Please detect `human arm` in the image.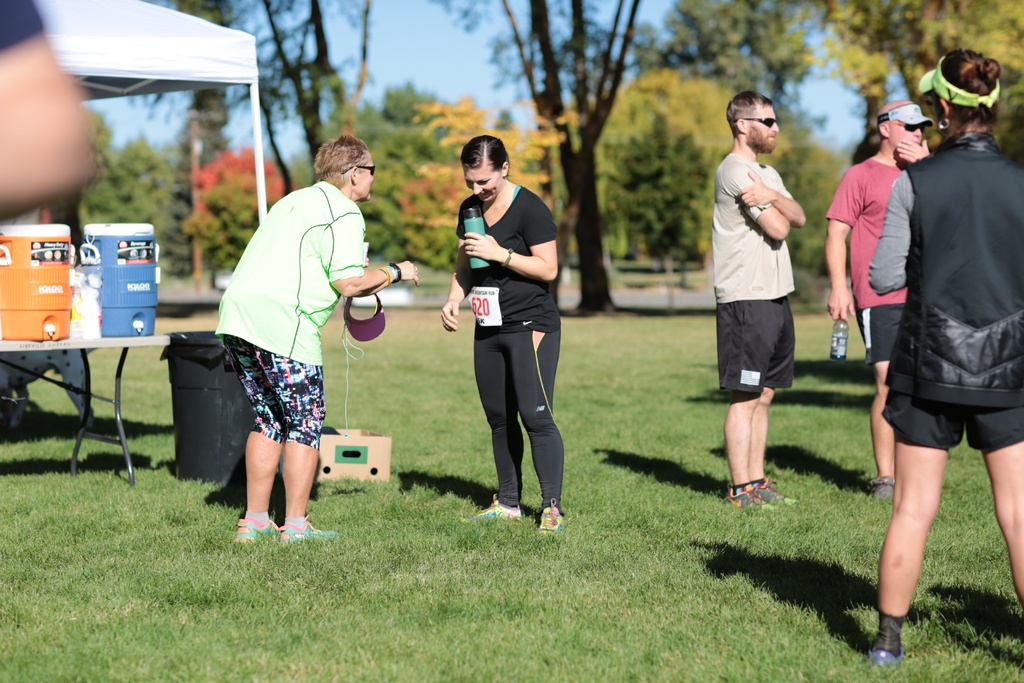
x1=858, y1=176, x2=904, y2=299.
